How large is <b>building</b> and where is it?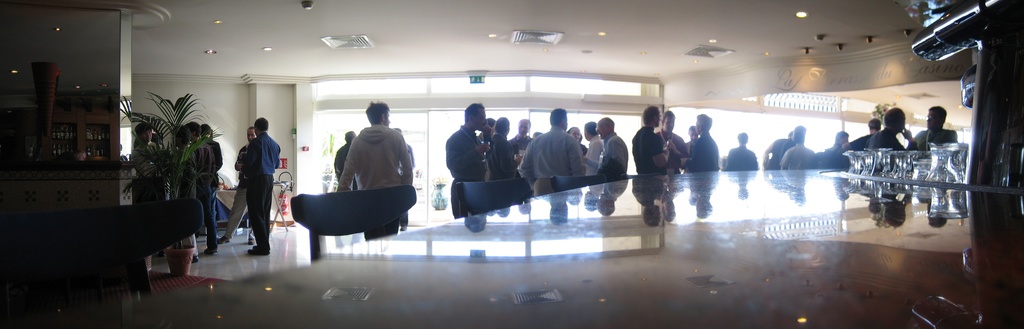
Bounding box: crop(0, 0, 1023, 328).
